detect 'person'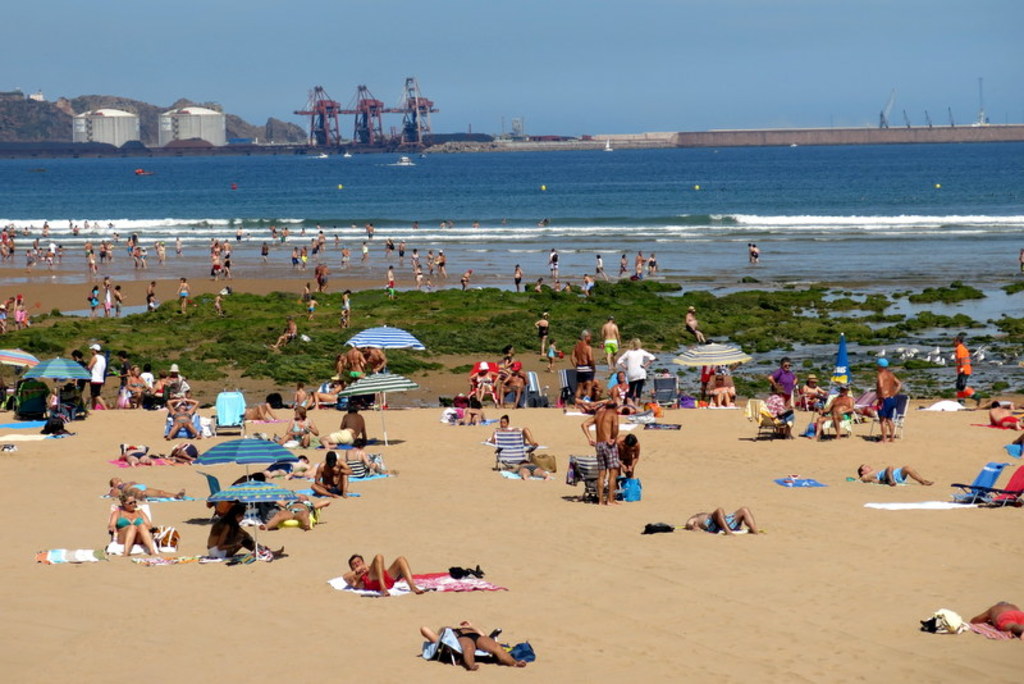
[687, 501, 764, 535]
